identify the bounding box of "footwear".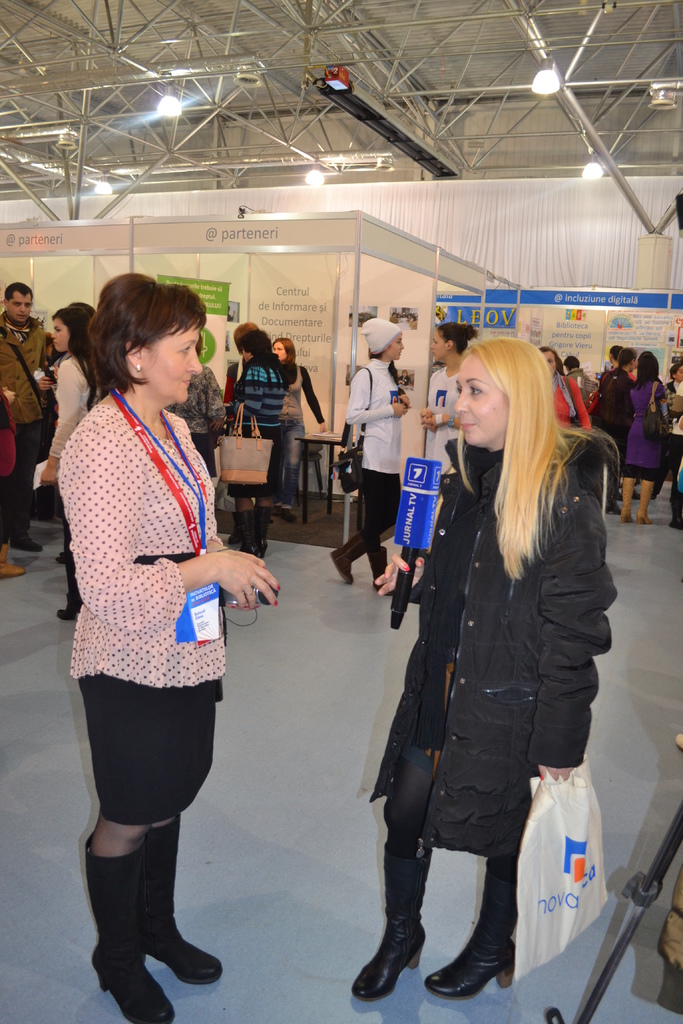
bbox=[138, 813, 229, 988].
